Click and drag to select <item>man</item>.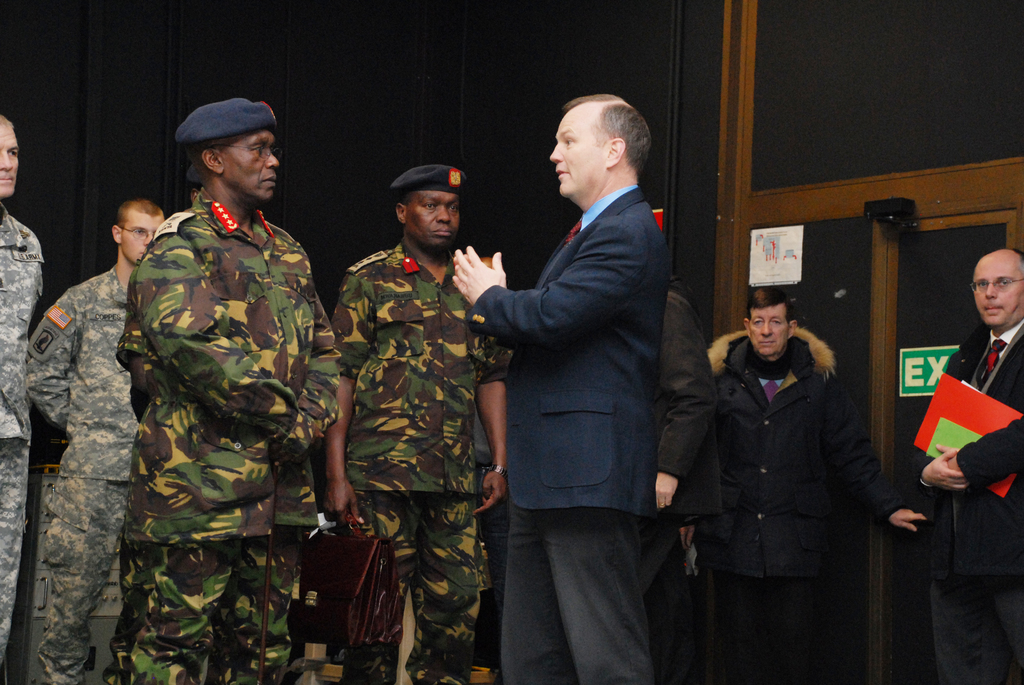
Selection: {"left": 118, "top": 95, "right": 346, "bottom": 684}.
